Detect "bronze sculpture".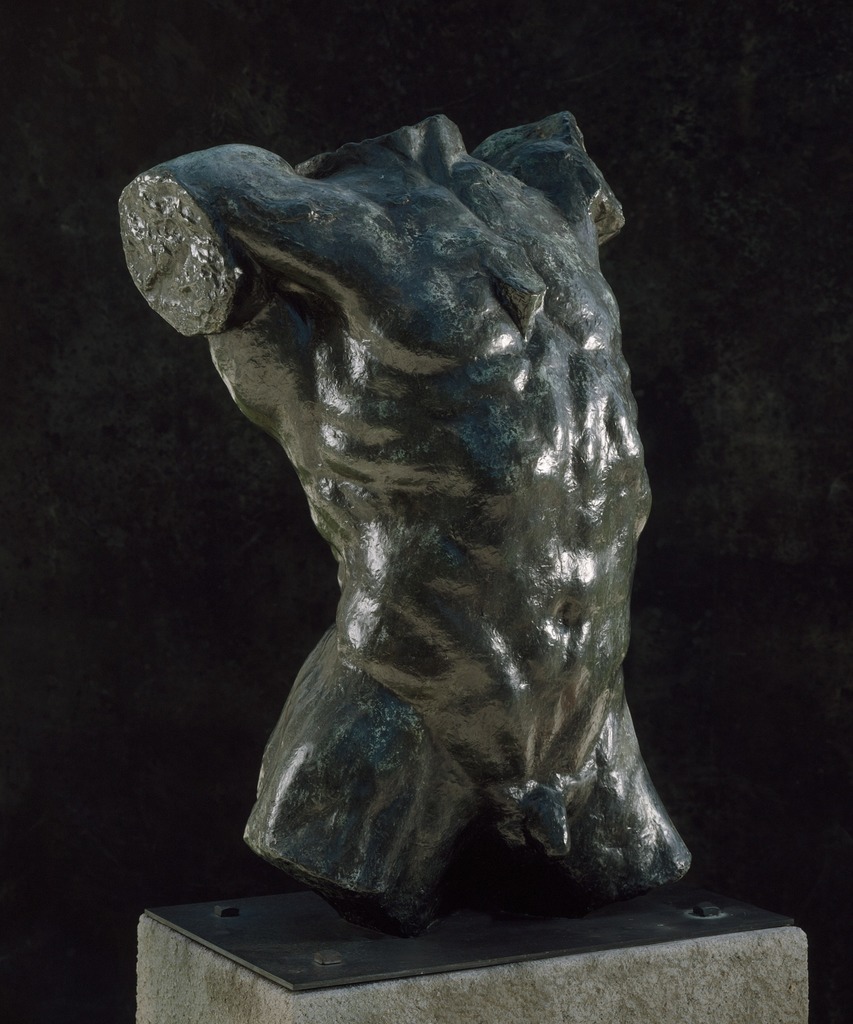
Detected at bbox=(107, 106, 697, 902).
